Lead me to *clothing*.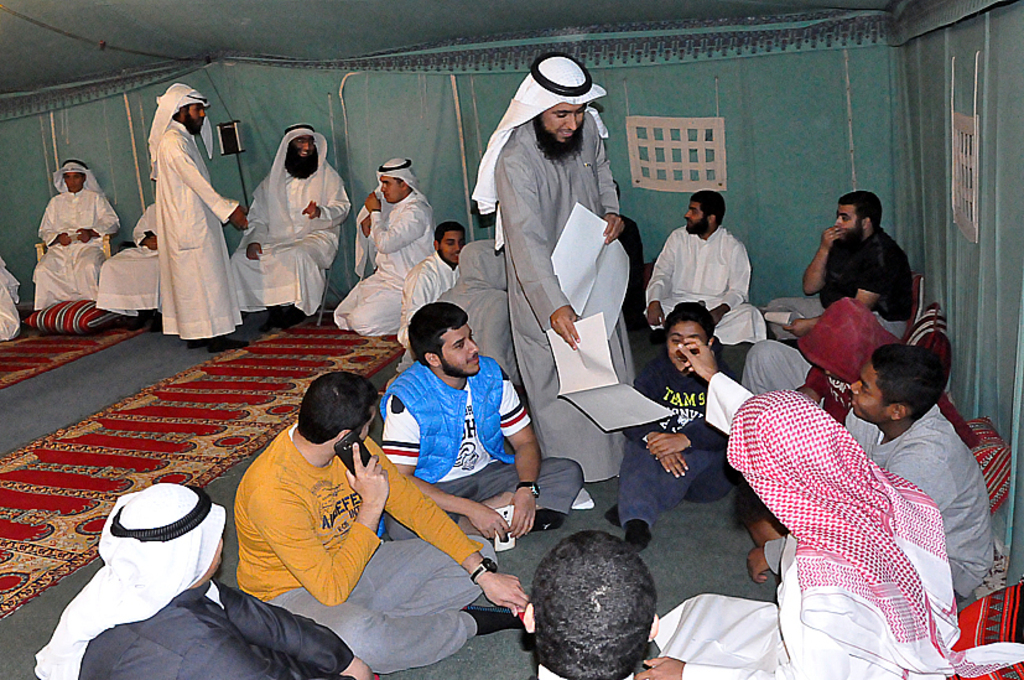
Lead to detection(650, 559, 926, 679).
